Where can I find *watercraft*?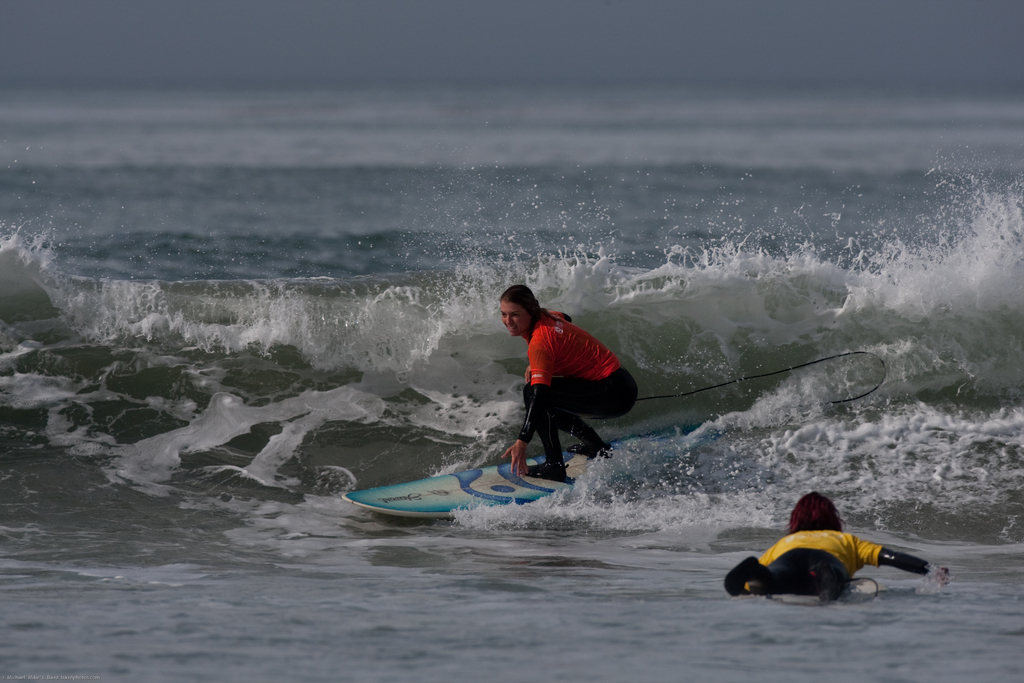
You can find it at 342,425,739,518.
